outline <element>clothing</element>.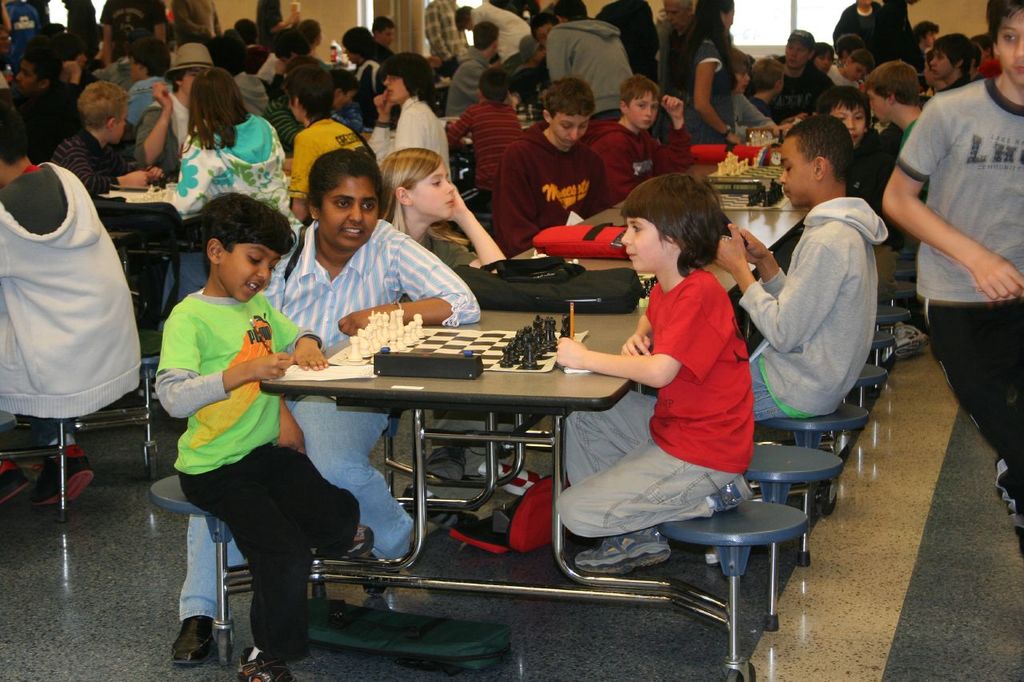
Outline: 773/62/840/123.
